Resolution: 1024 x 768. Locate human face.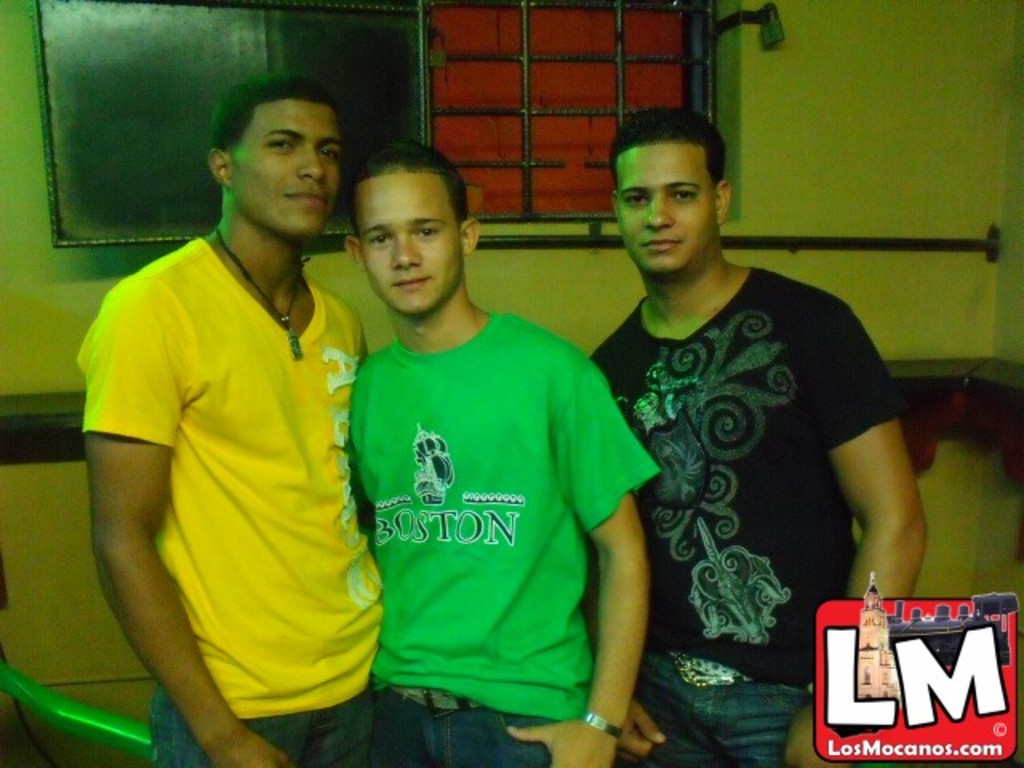
[x1=349, y1=173, x2=466, y2=315].
